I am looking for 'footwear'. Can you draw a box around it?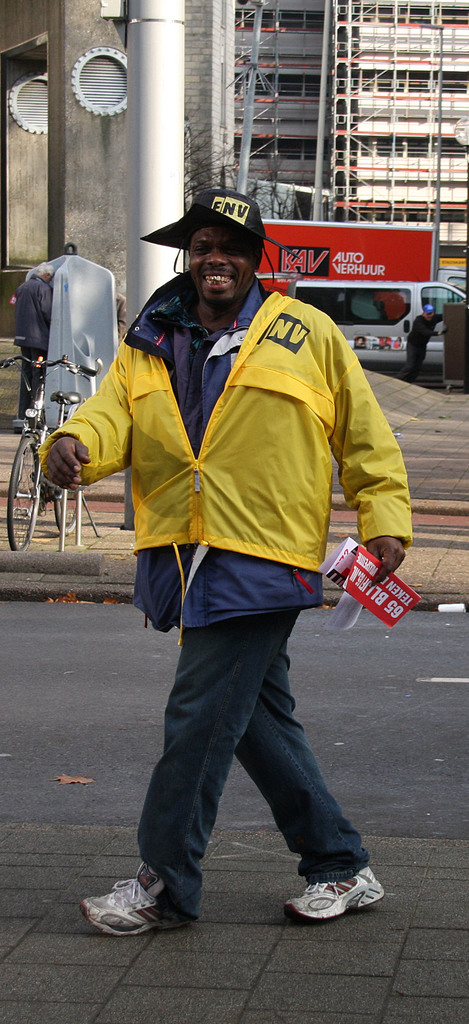
Sure, the bounding box is <box>80,877,172,936</box>.
